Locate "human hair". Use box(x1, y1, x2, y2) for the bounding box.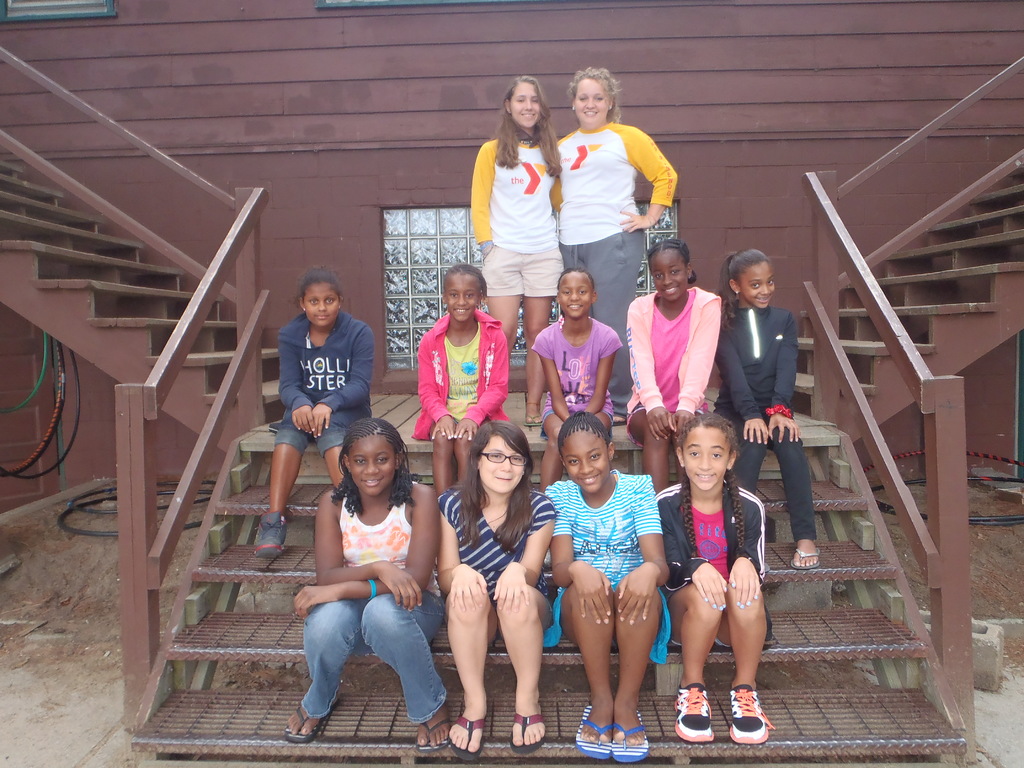
box(556, 270, 594, 333).
